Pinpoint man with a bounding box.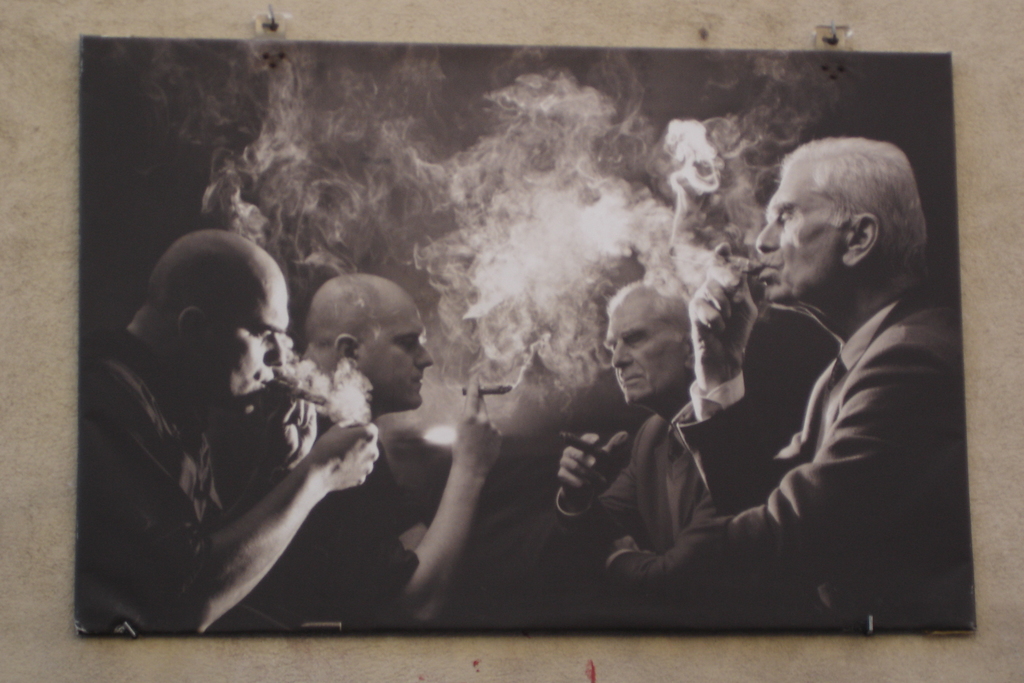
(left=528, top=283, right=732, bottom=637).
